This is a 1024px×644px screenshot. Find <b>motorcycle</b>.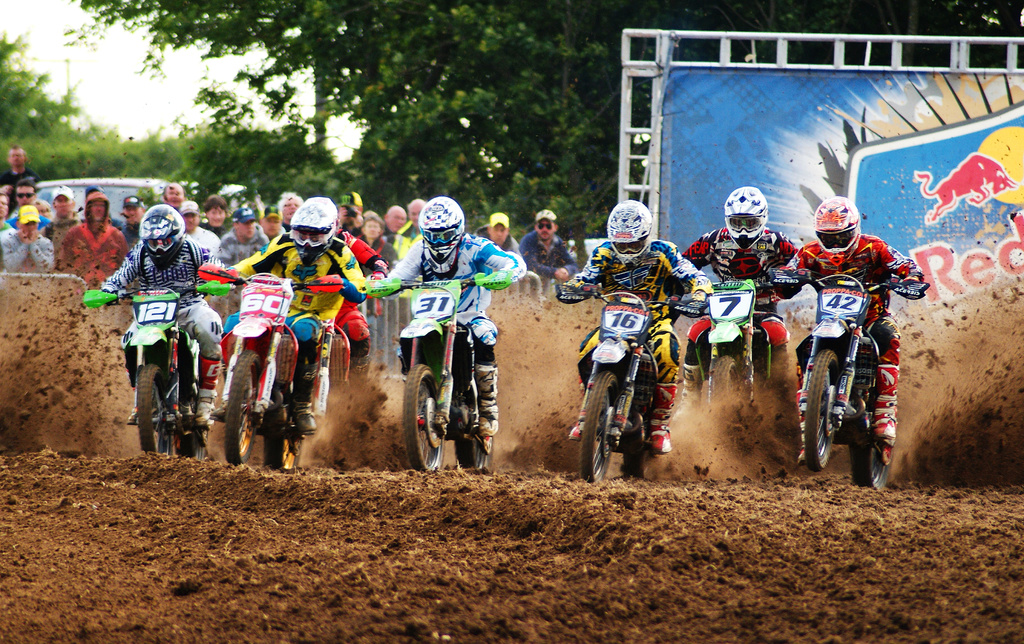
Bounding box: region(555, 289, 704, 477).
